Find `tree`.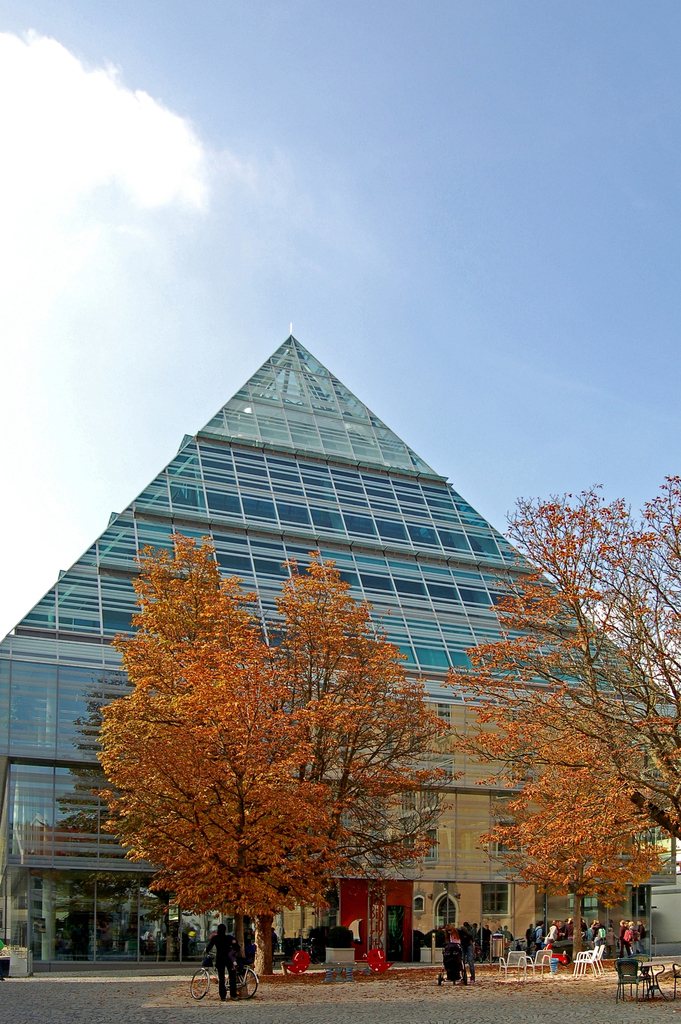
<bbox>483, 694, 679, 972</bbox>.
